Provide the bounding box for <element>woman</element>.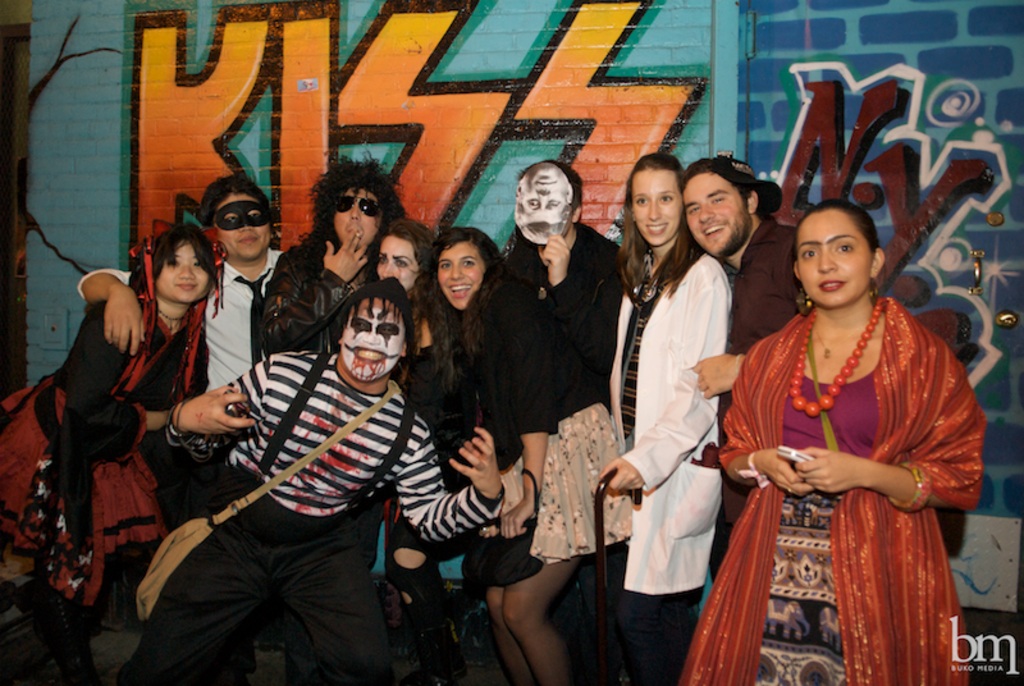
box=[407, 228, 600, 685].
